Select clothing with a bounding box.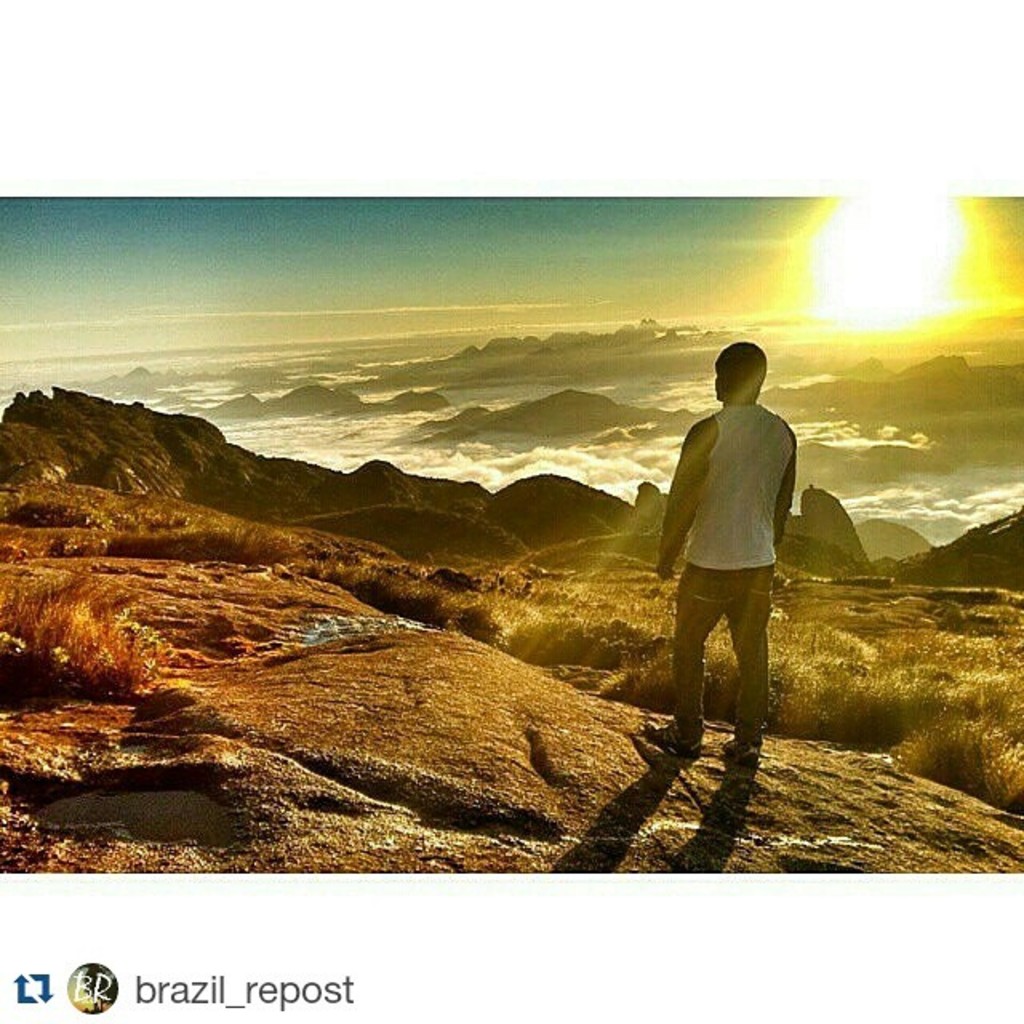
675,406,802,746.
